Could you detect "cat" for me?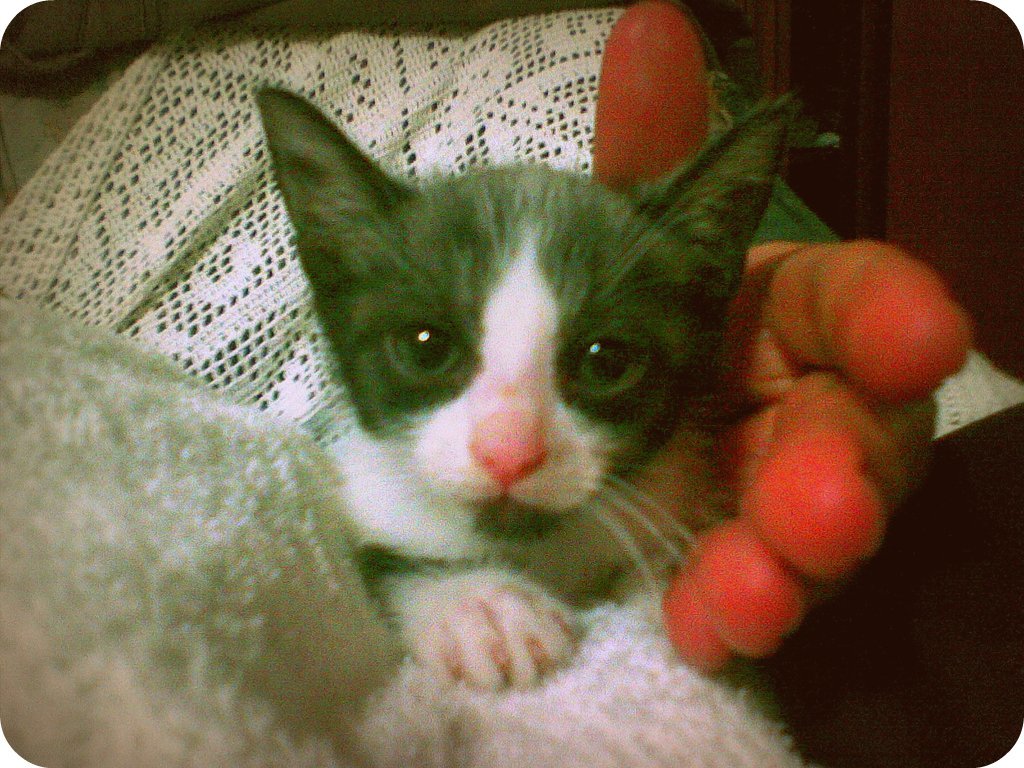
Detection result: crop(261, 81, 806, 687).
